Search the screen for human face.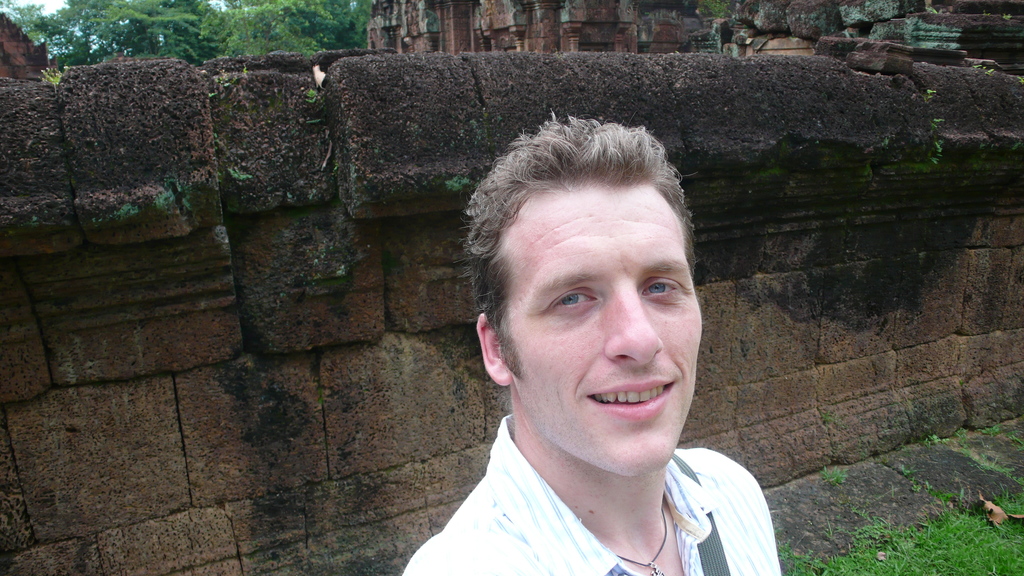
Found at box(506, 187, 701, 477).
